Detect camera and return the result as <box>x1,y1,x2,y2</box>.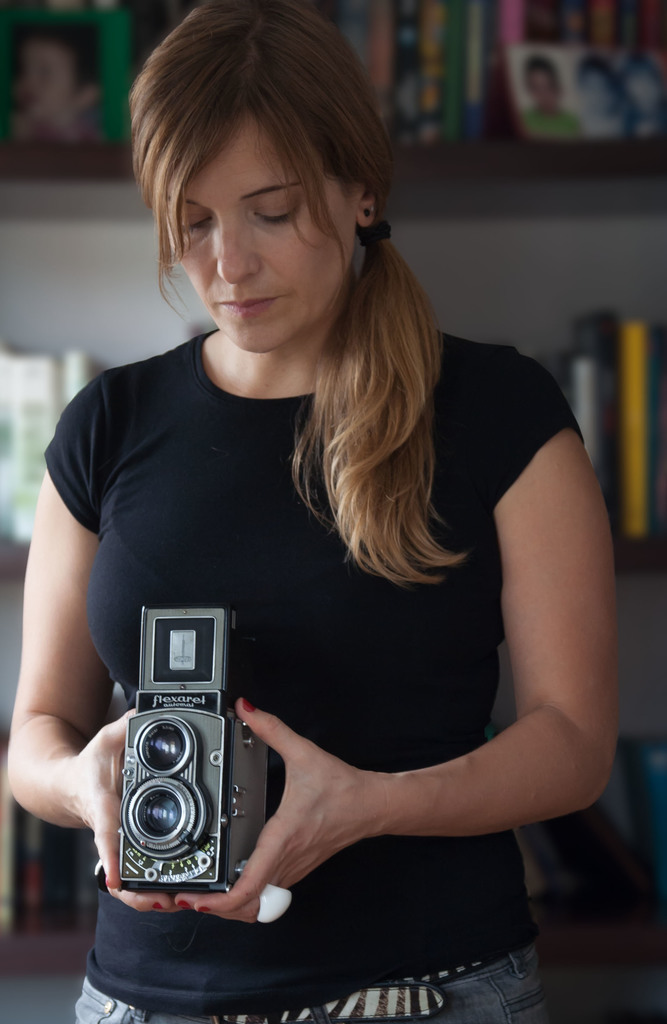
<box>112,599,269,888</box>.
